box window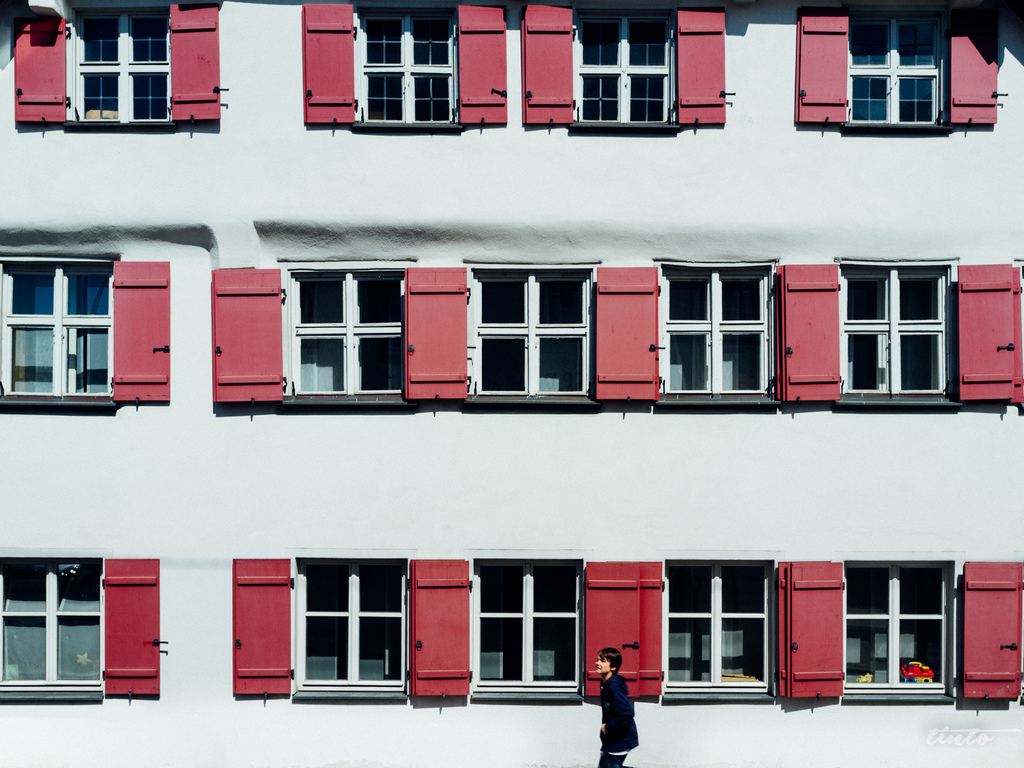
[left=572, top=11, right=676, bottom=130]
